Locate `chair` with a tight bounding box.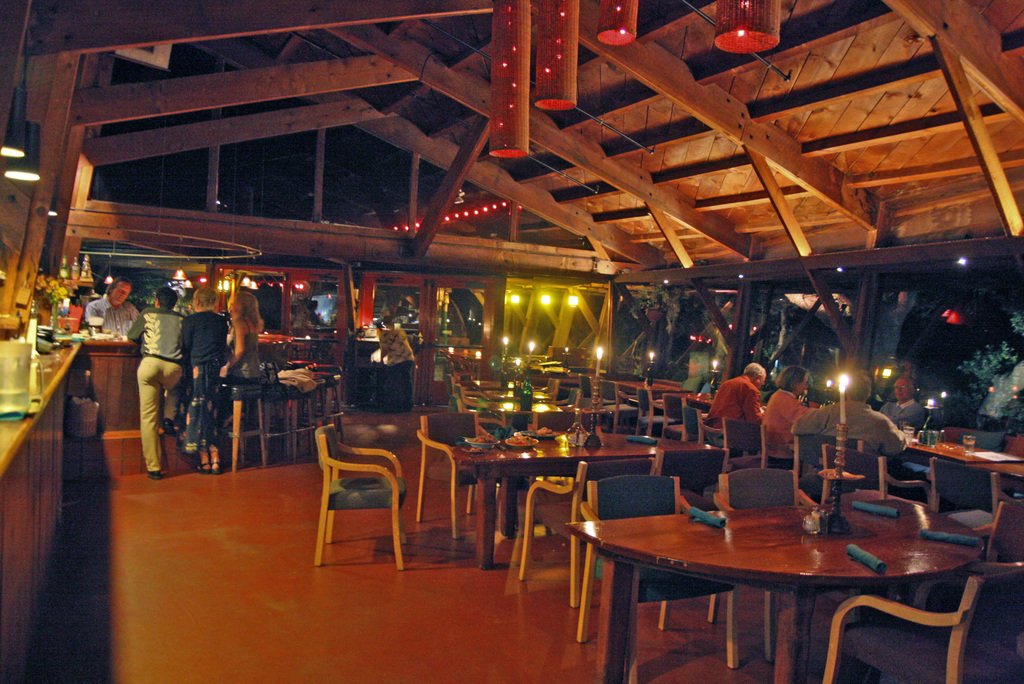
bbox(312, 418, 410, 578).
